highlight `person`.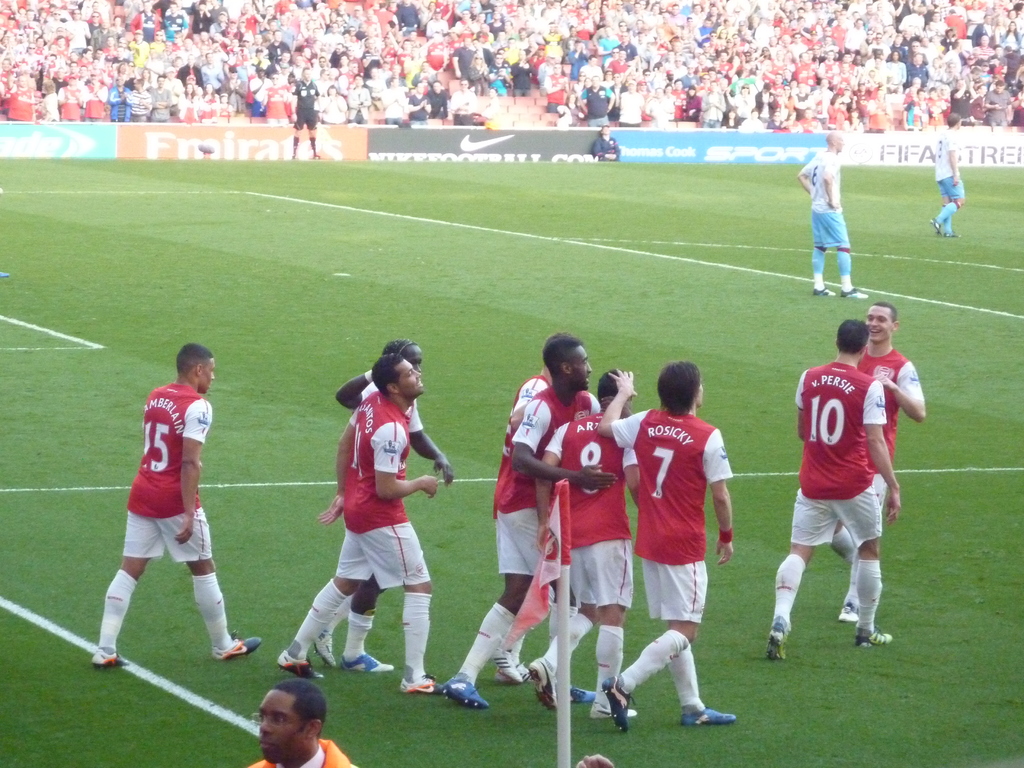
Highlighted region: rect(596, 360, 737, 733).
